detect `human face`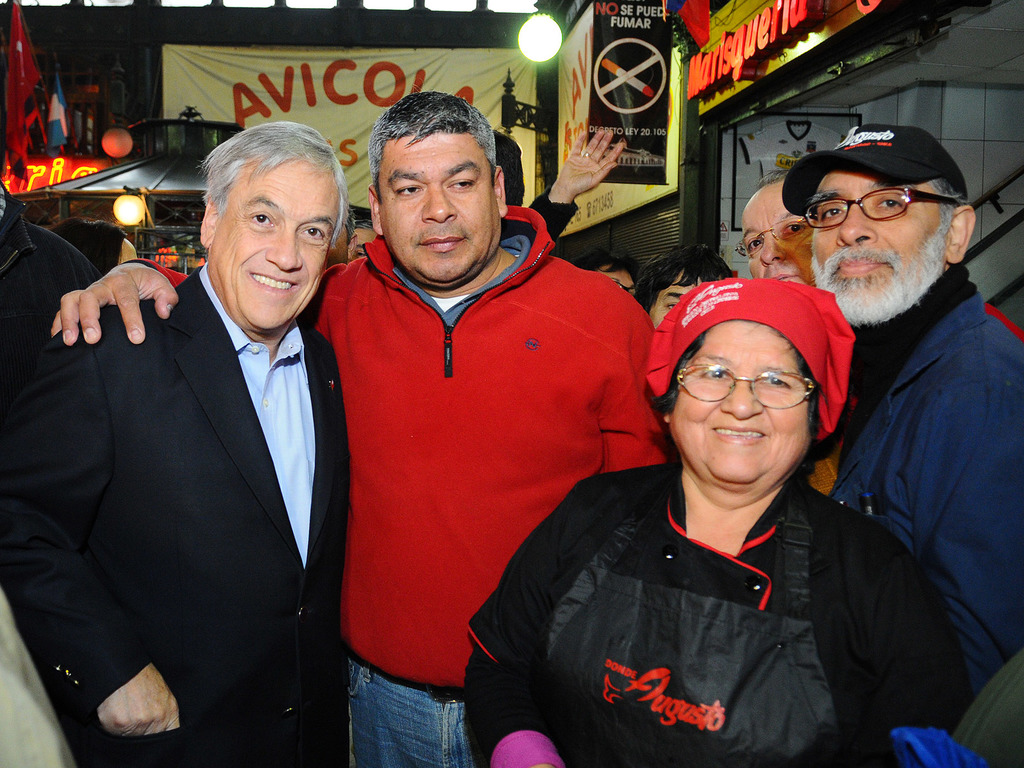
bbox=(732, 188, 814, 283)
